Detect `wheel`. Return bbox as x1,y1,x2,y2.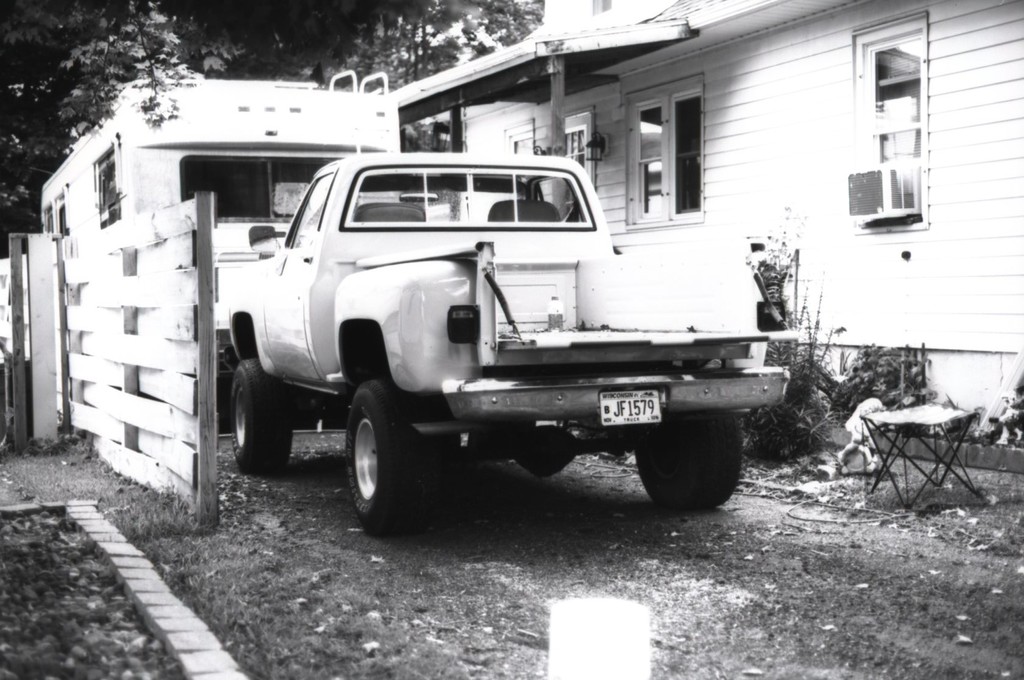
636,416,744,503.
